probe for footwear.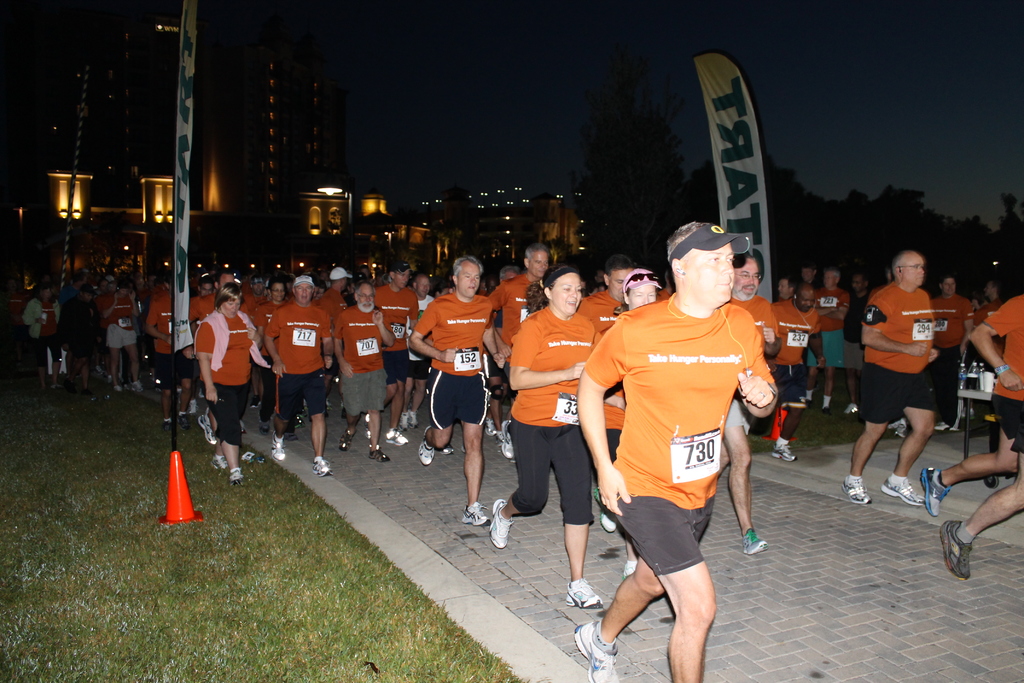
Probe result: bbox(842, 473, 870, 504).
